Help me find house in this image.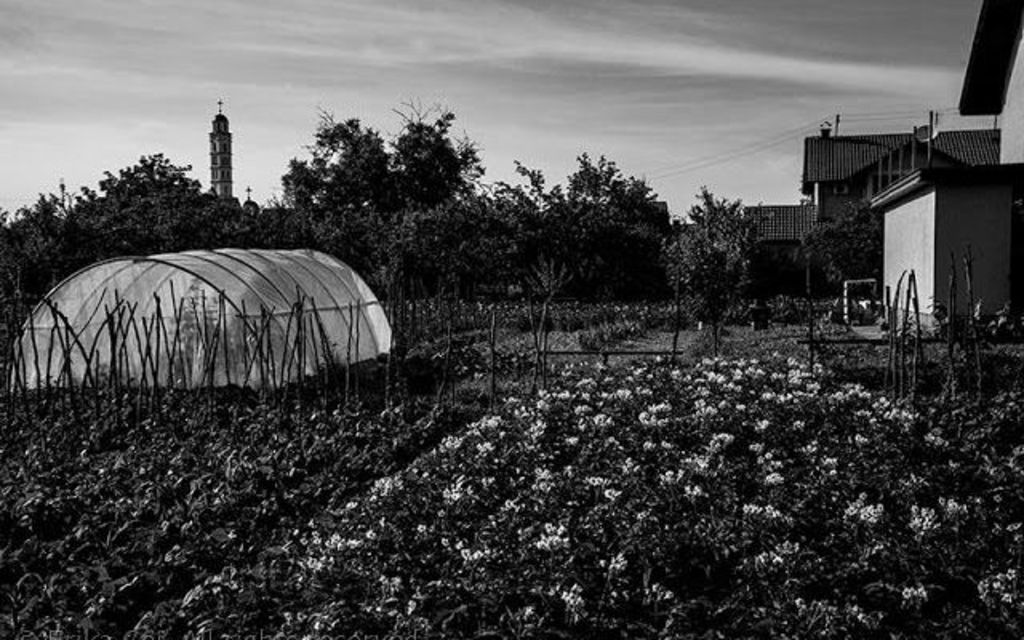
Found it: {"left": 730, "top": 123, "right": 1003, "bottom": 304}.
